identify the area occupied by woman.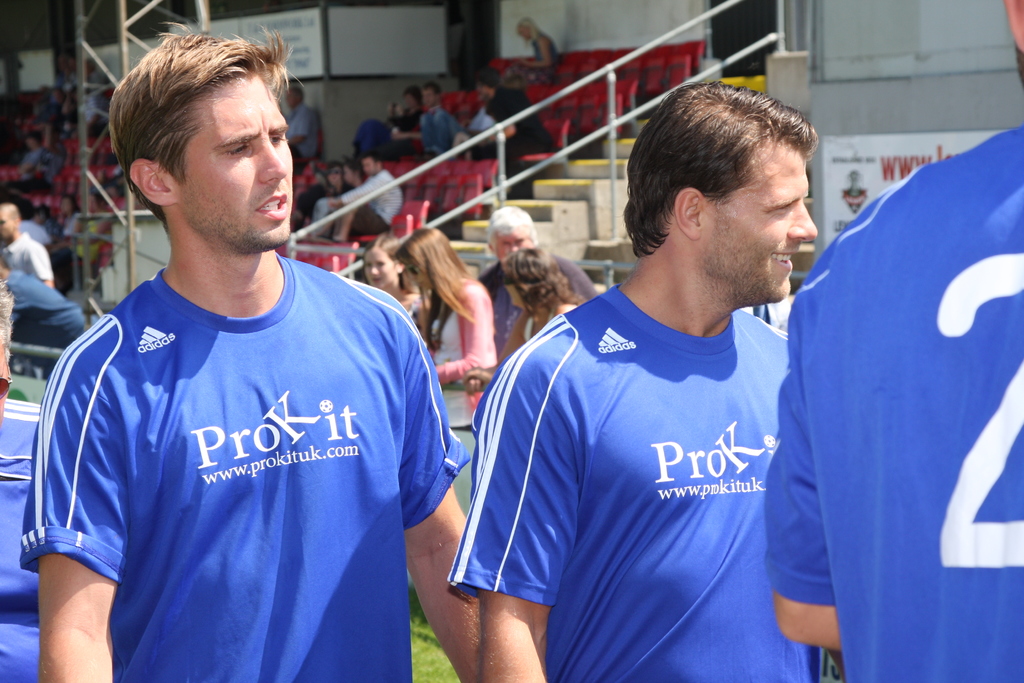
Area: pyautogui.locateOnScreen(504, 12, 556, 84).
